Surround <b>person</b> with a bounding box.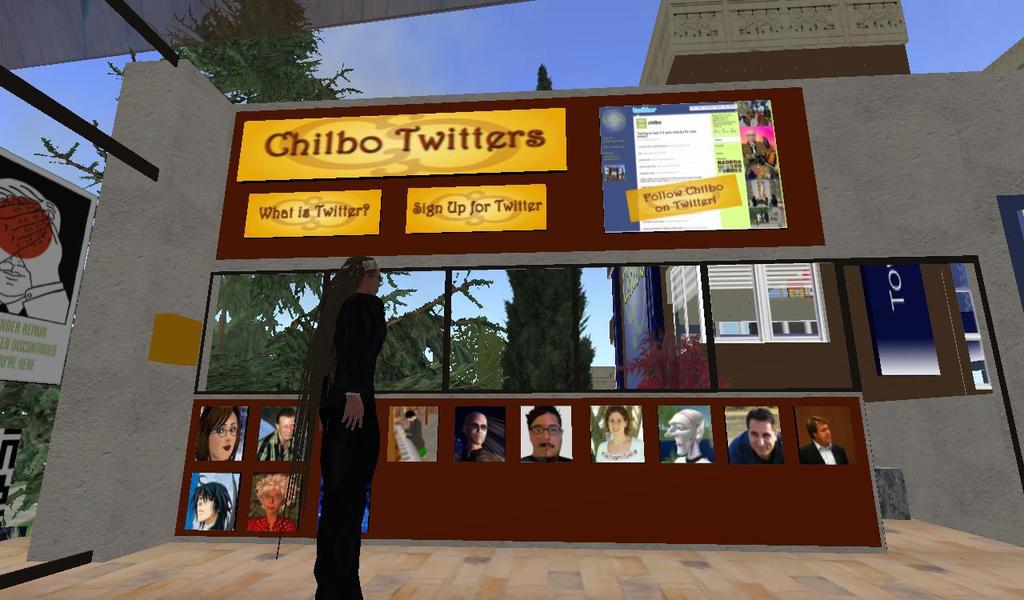
crop(189, 473, 233, 529).
